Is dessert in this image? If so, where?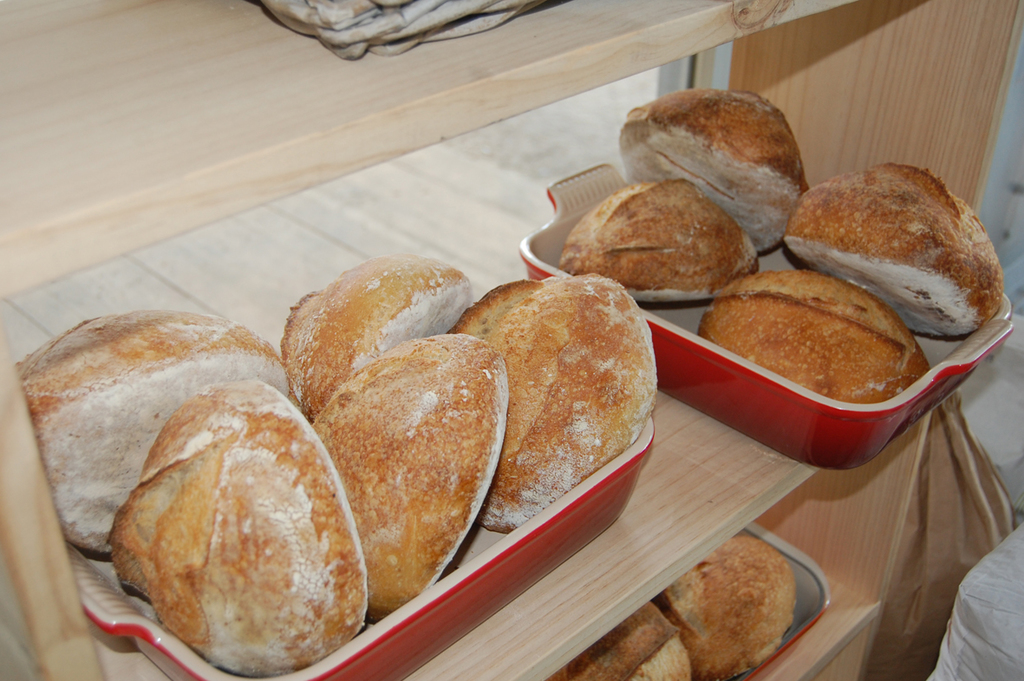
Yes, at (555,607,685,680).
